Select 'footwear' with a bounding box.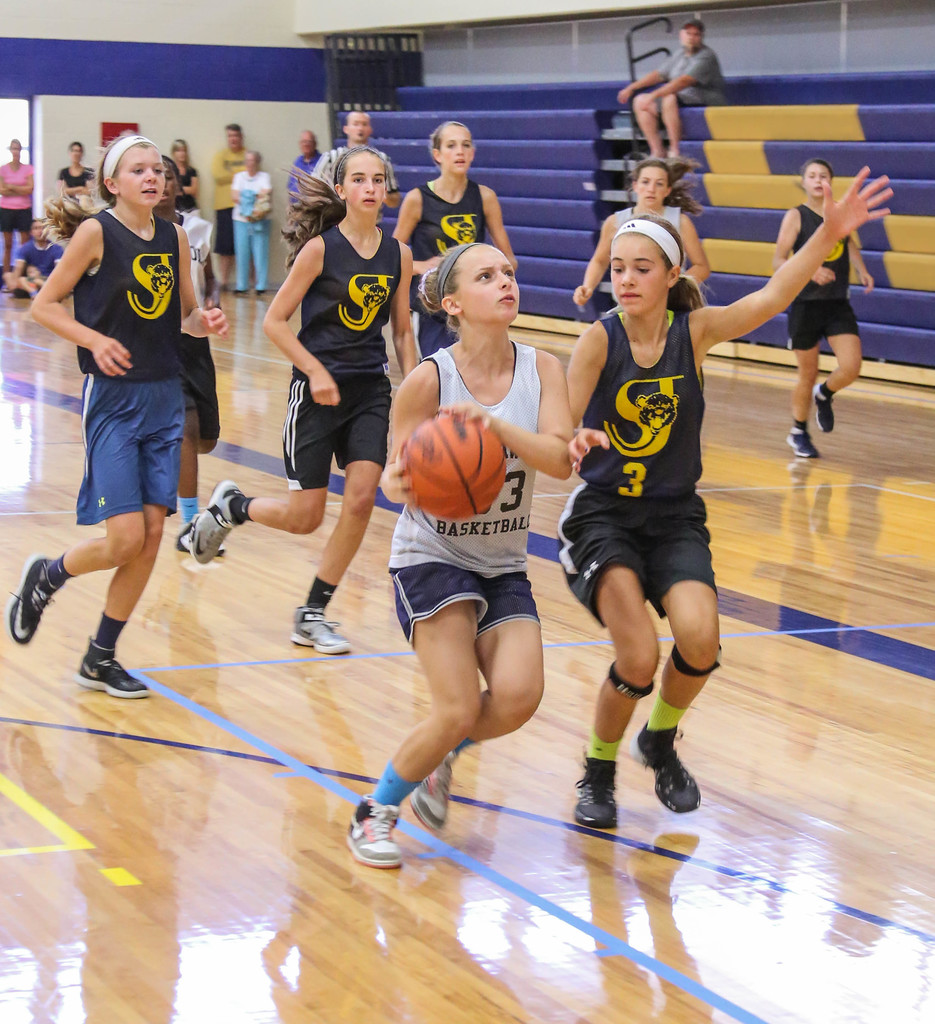
[3,550,61,645].
